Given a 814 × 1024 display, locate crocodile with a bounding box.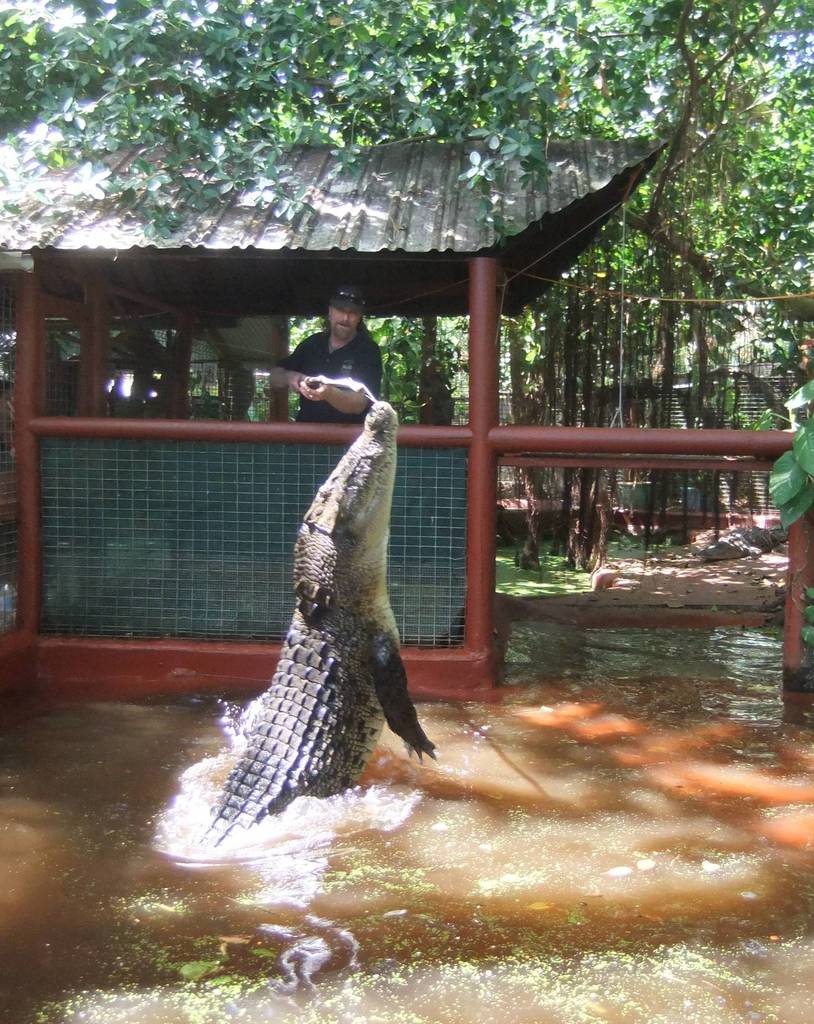
Located: bbox=[690, 526, 785, 561].
